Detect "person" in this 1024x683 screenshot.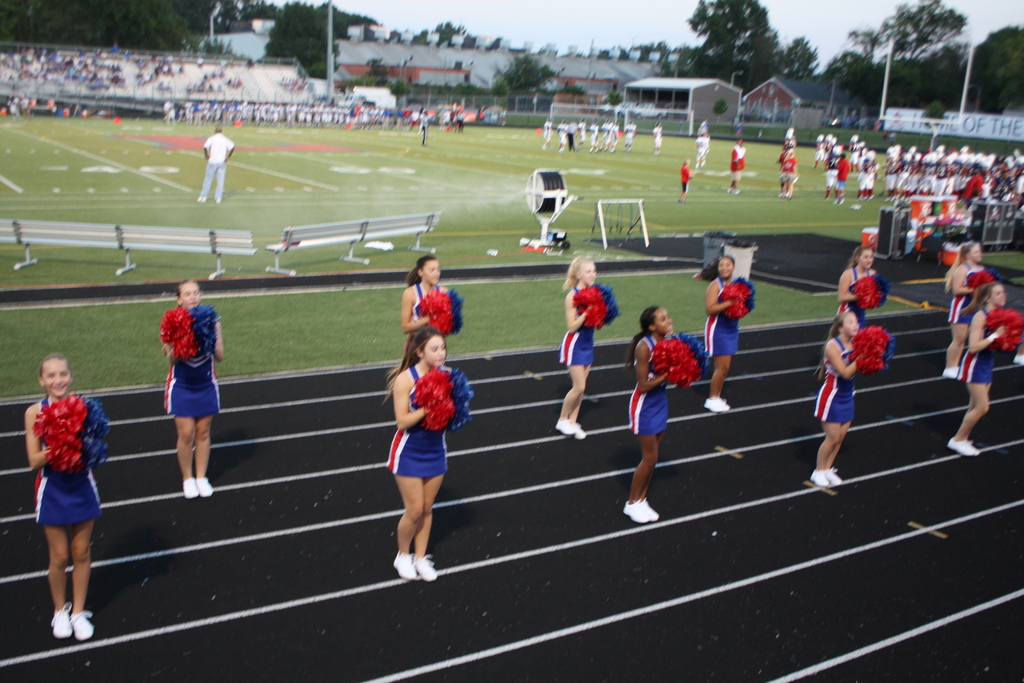
Detection: bbox=[385, 334, 444, 586].
